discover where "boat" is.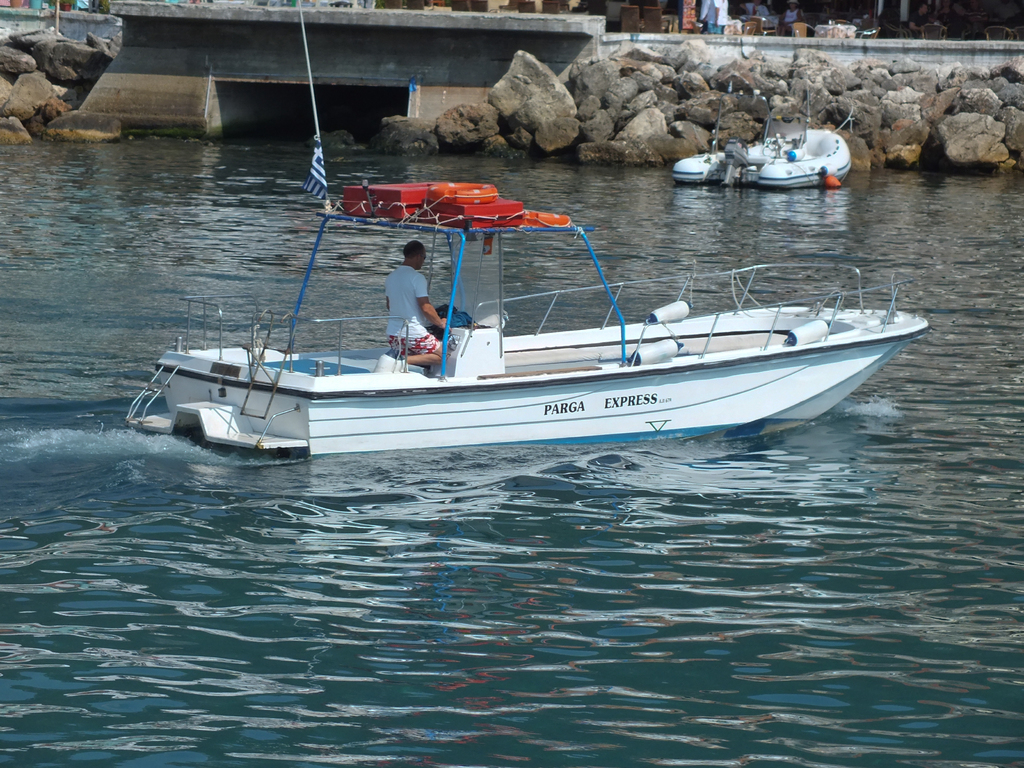
Discovered at bbox=[99, 145, 911, 455].
